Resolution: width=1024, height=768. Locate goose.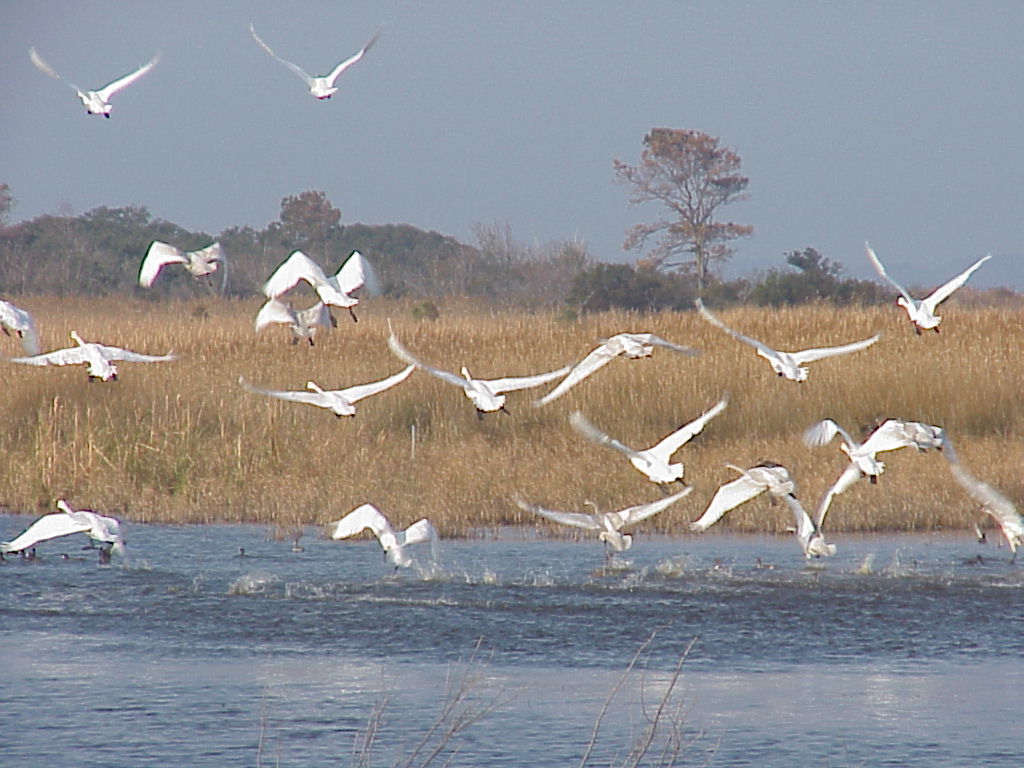
{"left": 550, "top": 326, "right": 680, "bottom": 400}.
